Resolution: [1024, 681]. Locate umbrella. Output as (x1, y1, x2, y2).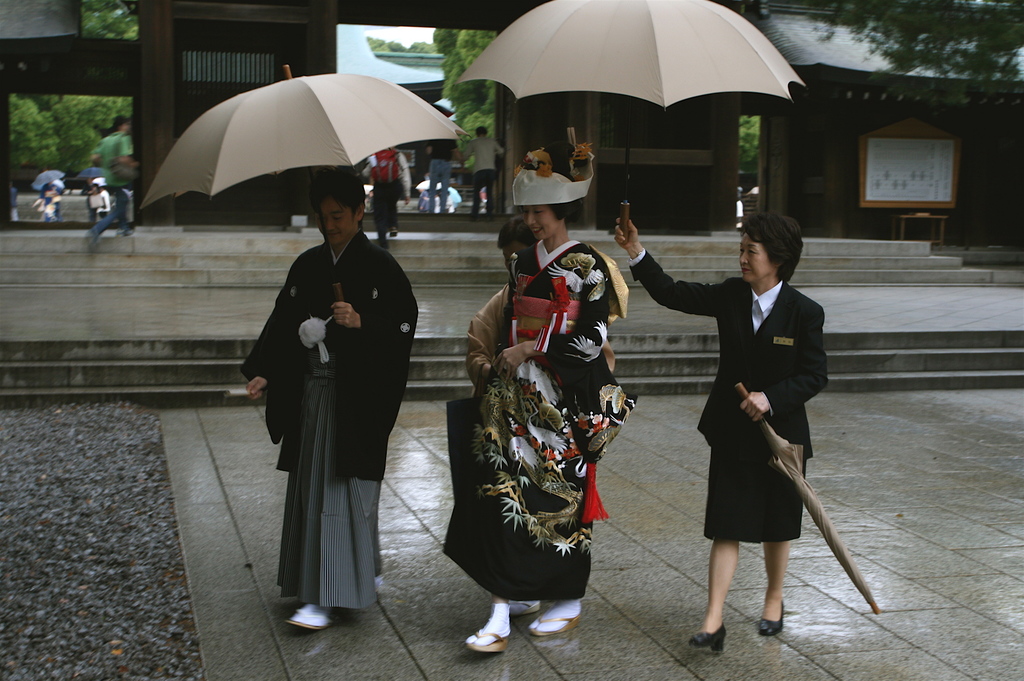
(33, 169, 65, 185).
